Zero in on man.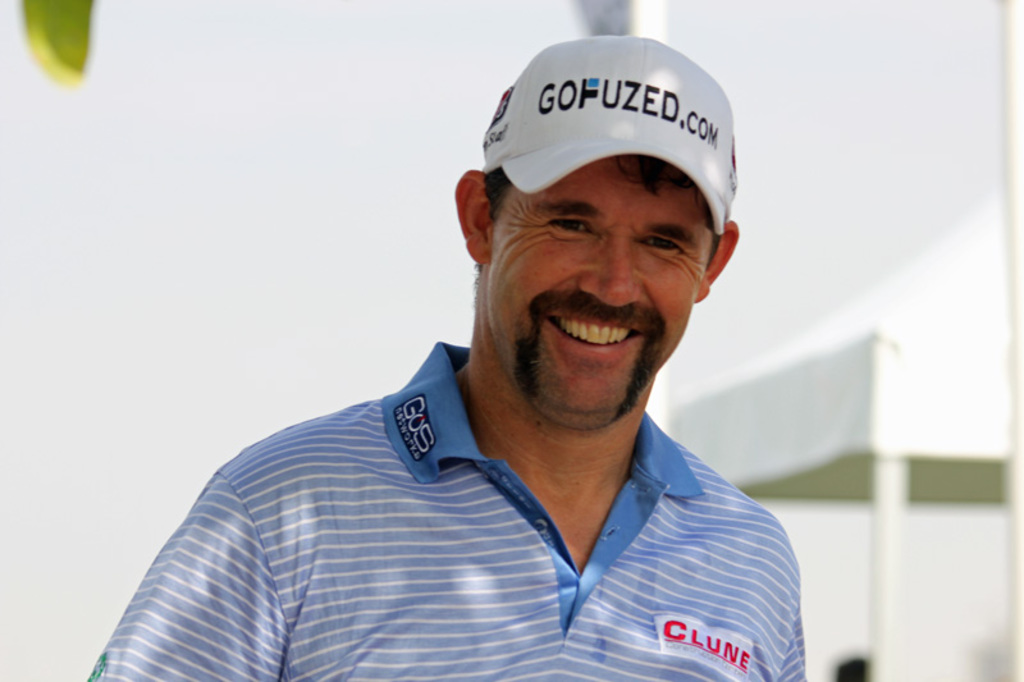
Zeroed in: 142/36/829/670.
